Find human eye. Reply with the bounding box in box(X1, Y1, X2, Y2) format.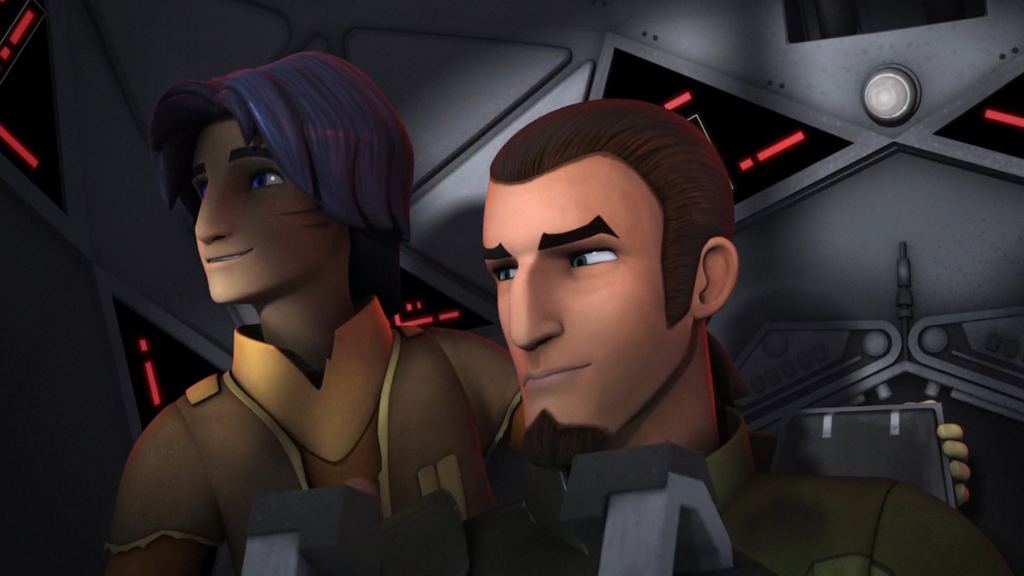
box(244, 167, 292, 195).
